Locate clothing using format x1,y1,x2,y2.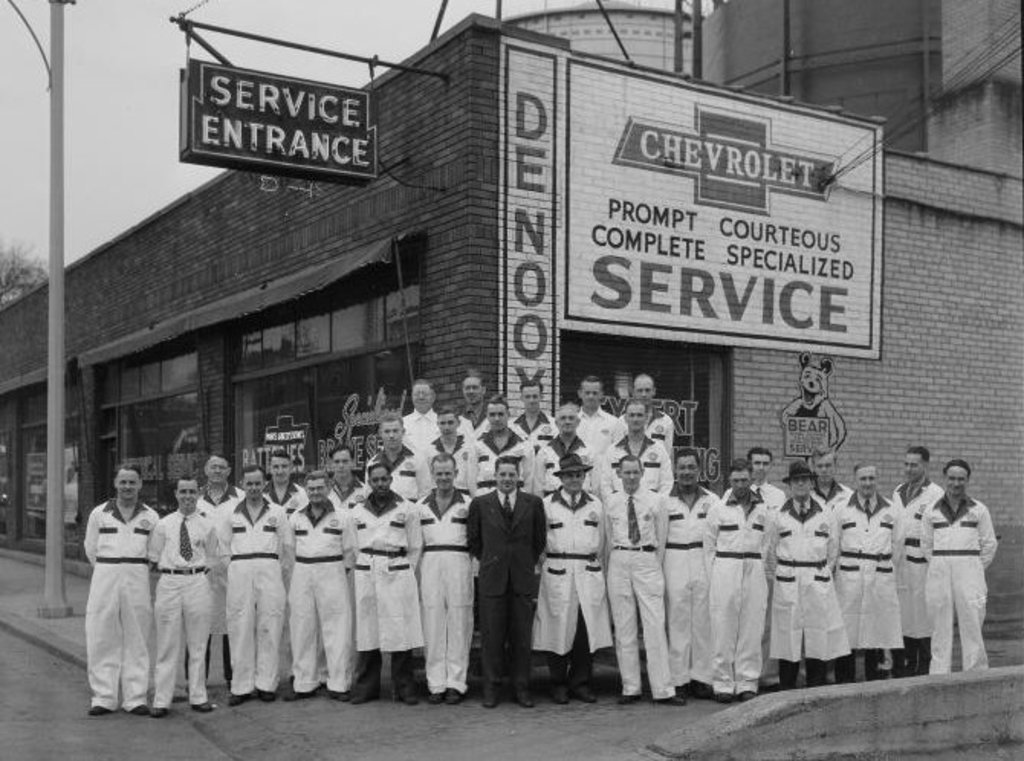
709,491,757,726.
